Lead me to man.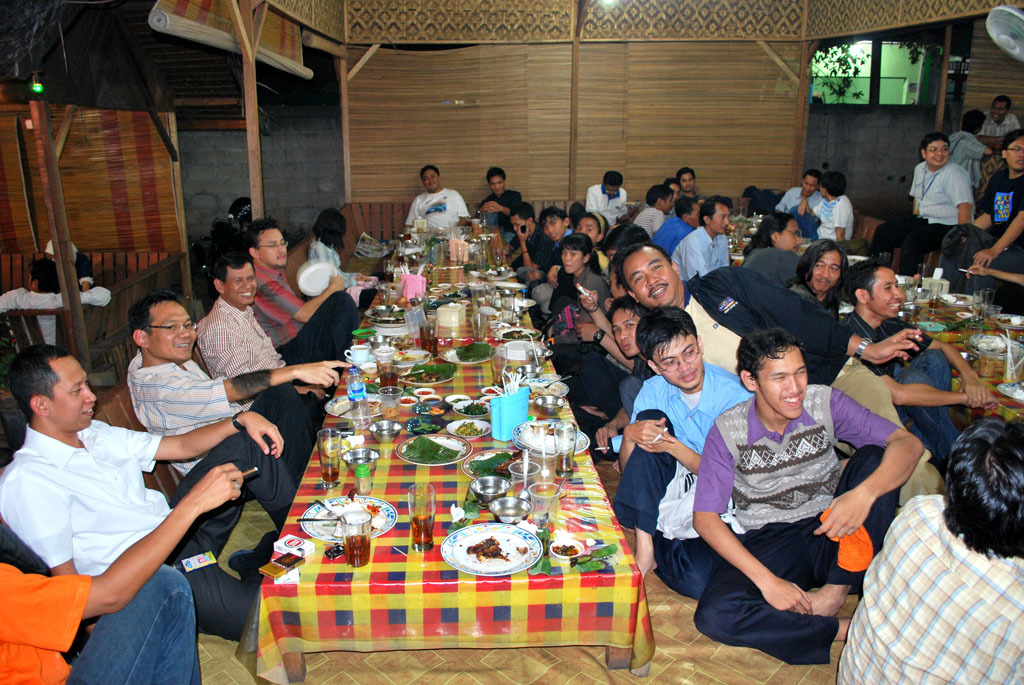
Lead to {"left": 521, "top": 208, "right": 572, "bottom": 288}.
